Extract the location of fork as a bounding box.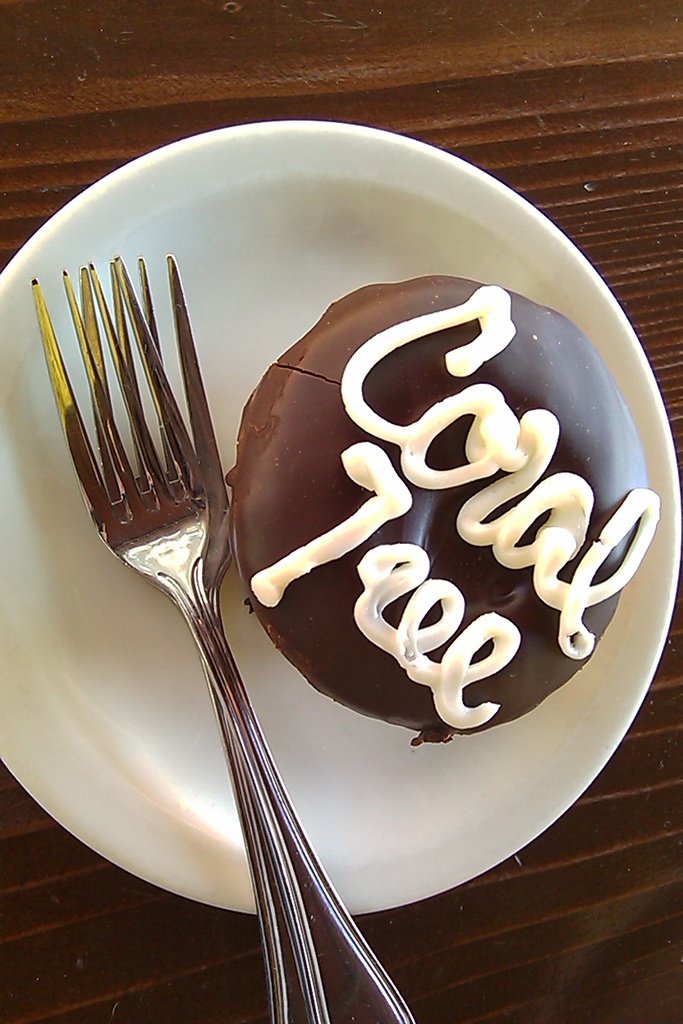
detection(75, 250, 415, 1023).
